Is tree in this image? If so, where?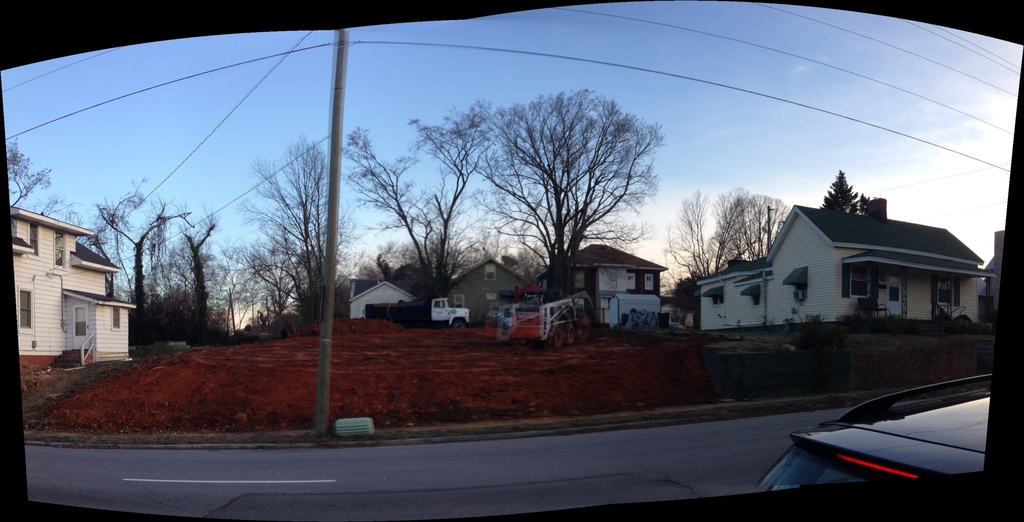
Yes, at (227,122,372,327).
